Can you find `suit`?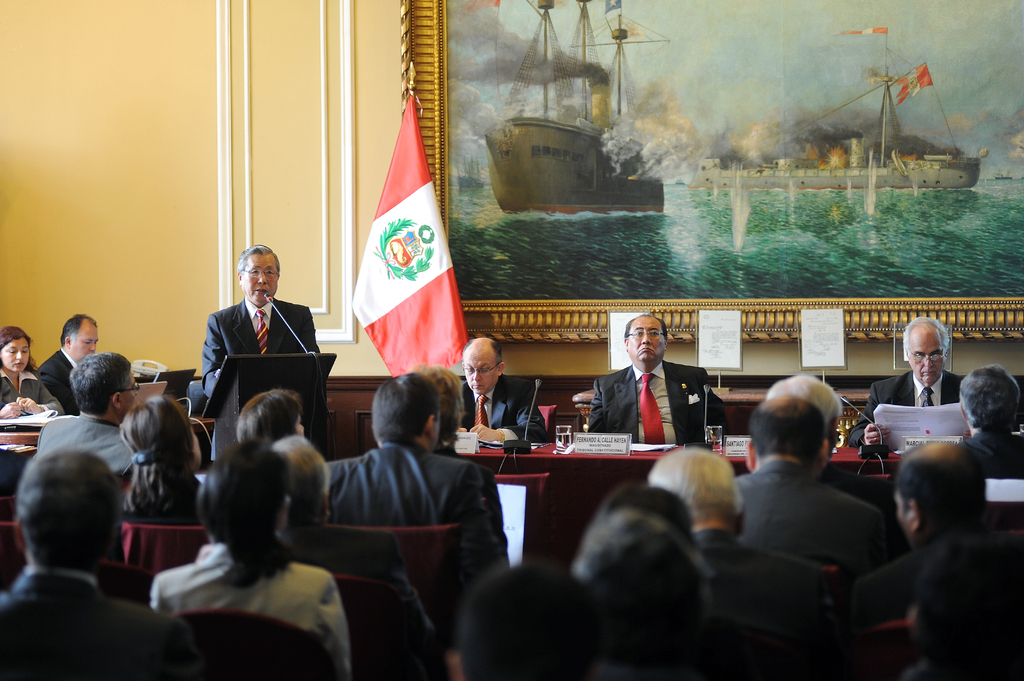
Yes, bounding box: Rect(849, 371, 965, 450).
